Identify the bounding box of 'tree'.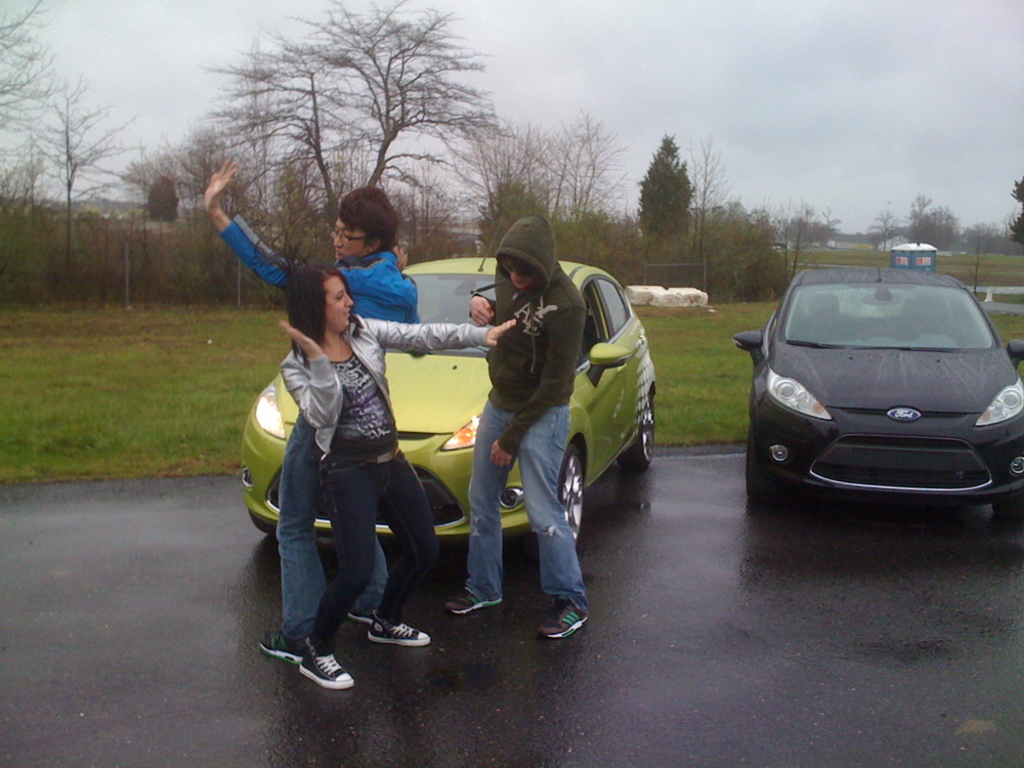
[x1=786, y1=203, x2=821, y2=267].
